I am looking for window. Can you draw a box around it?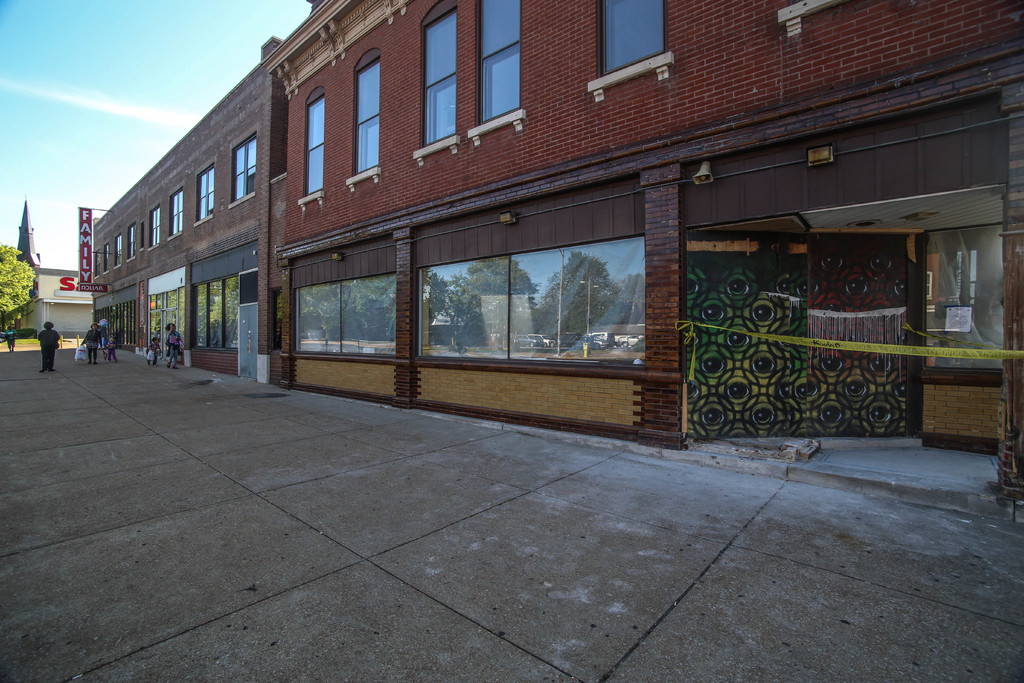
Sure, the bounding box is left=152, top=208, right=159, bottom=251.
